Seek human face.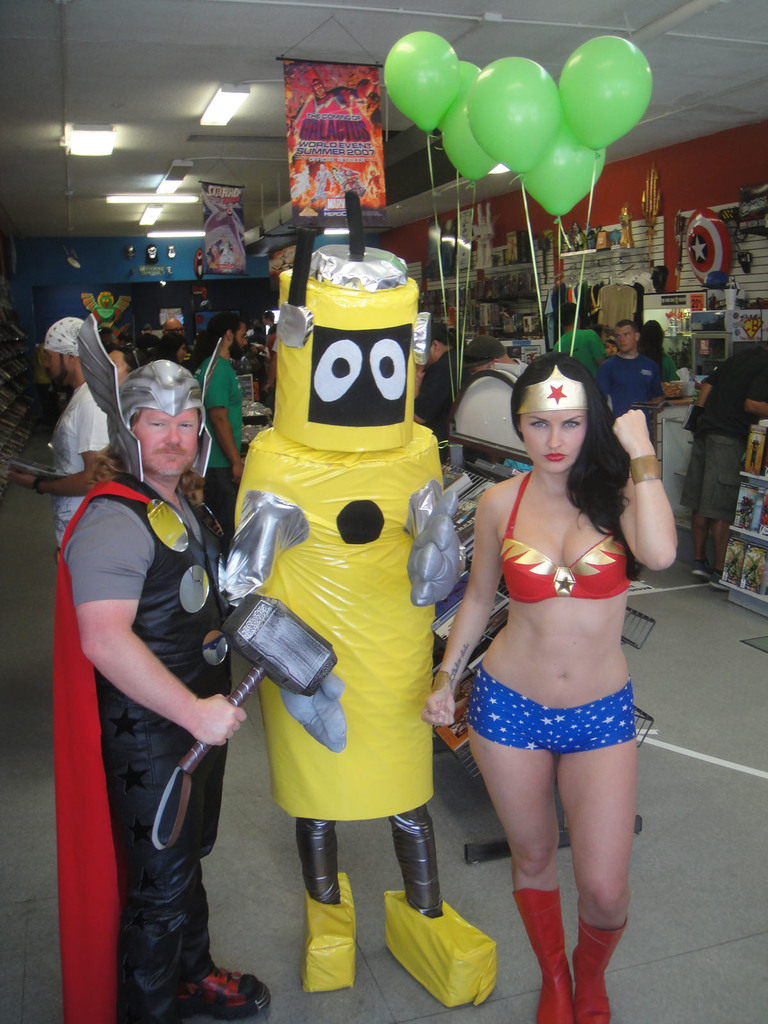
crop(138, 409, 198, 483).
